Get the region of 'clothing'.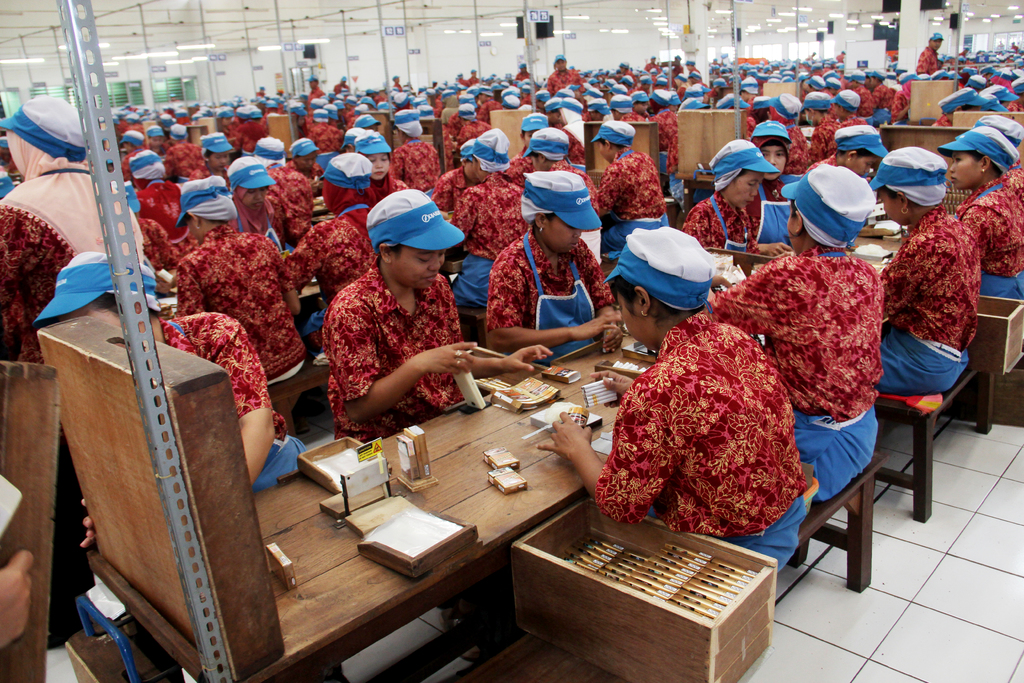
{"x1": 235, "y1": 142, "x2": 251, "y2": 156}.
